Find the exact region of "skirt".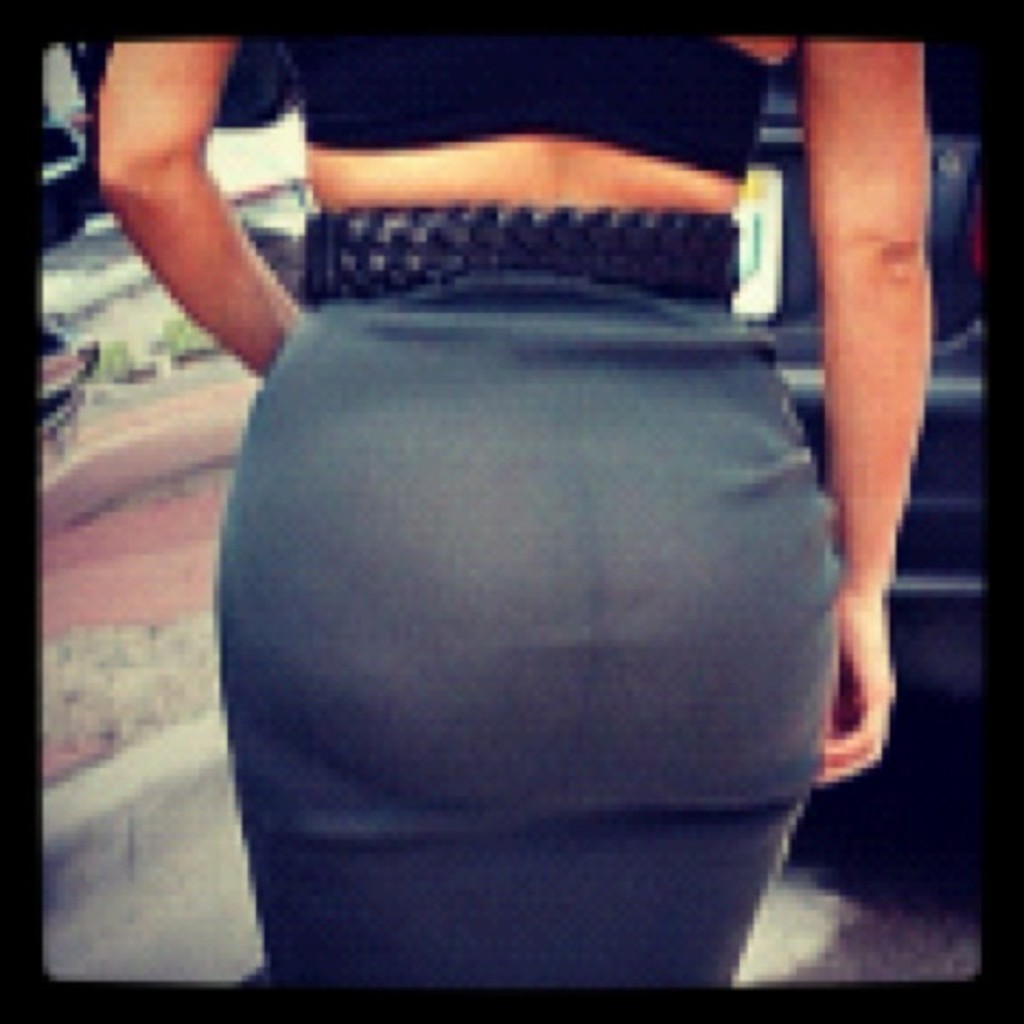
Exact region: bbox=(209, 202, 847, 987).
